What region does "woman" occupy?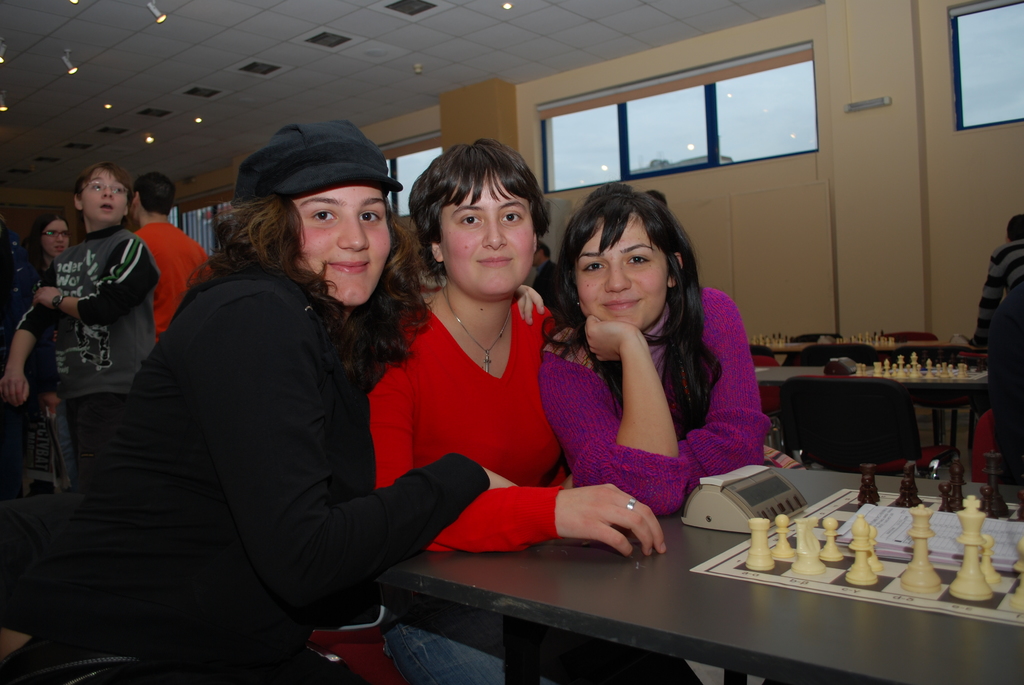
(left=366, top=137, right=666, bottom=556).
